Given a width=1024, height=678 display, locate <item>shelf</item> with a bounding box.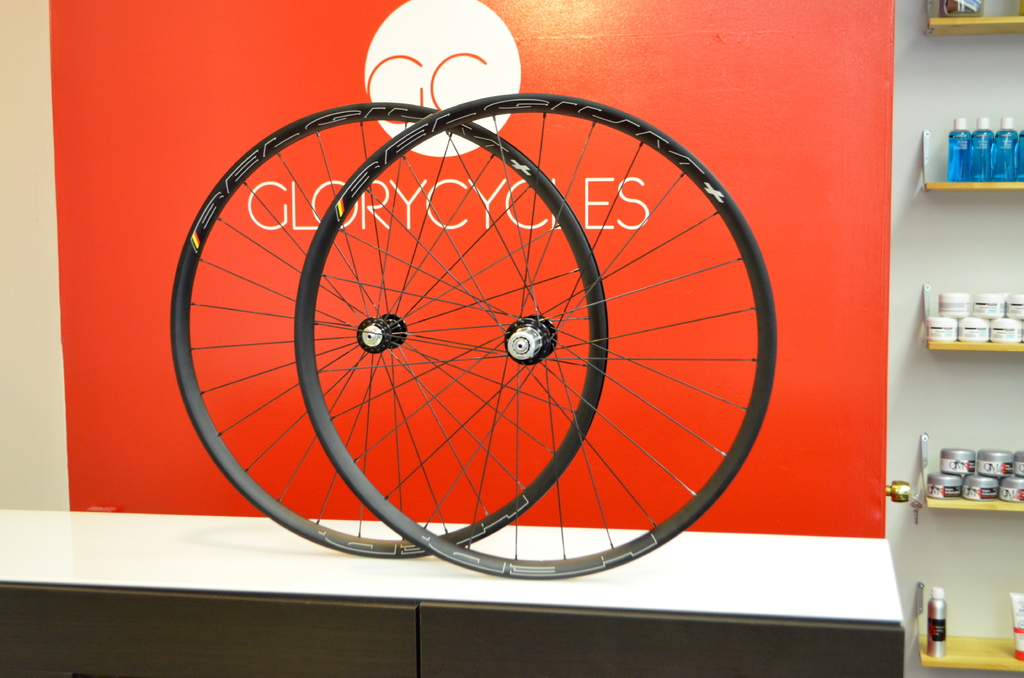
Located: BBox(924, 10, 1023, 40).
